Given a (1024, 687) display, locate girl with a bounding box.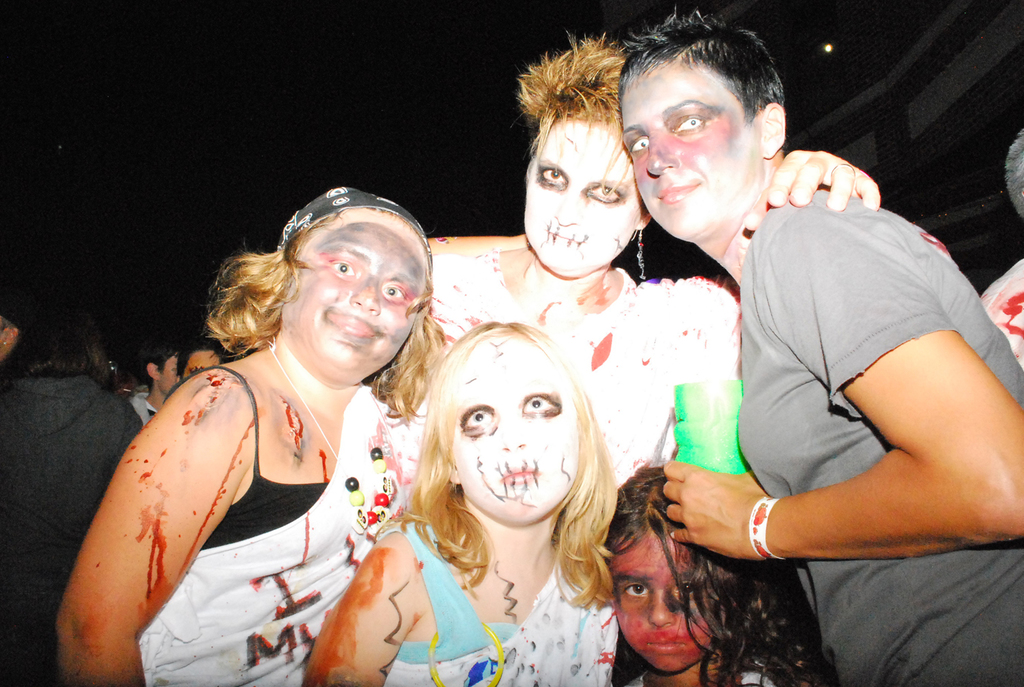
Located: 48/188/455/686.
